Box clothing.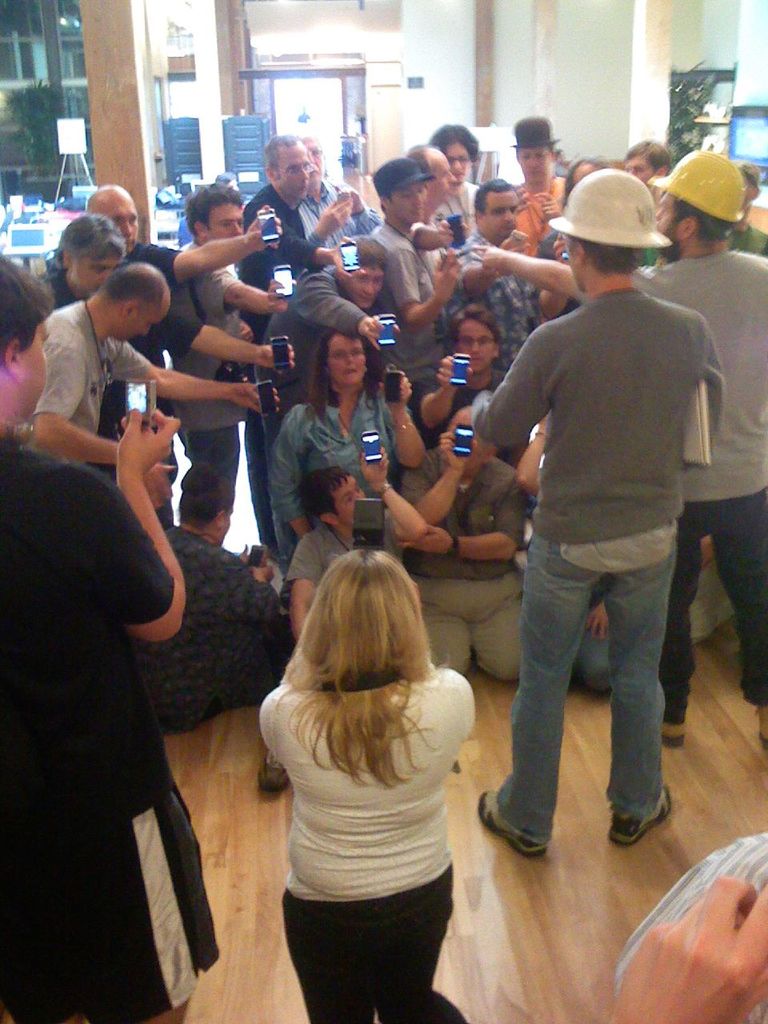
rect(612, 828, 767, 1023).
